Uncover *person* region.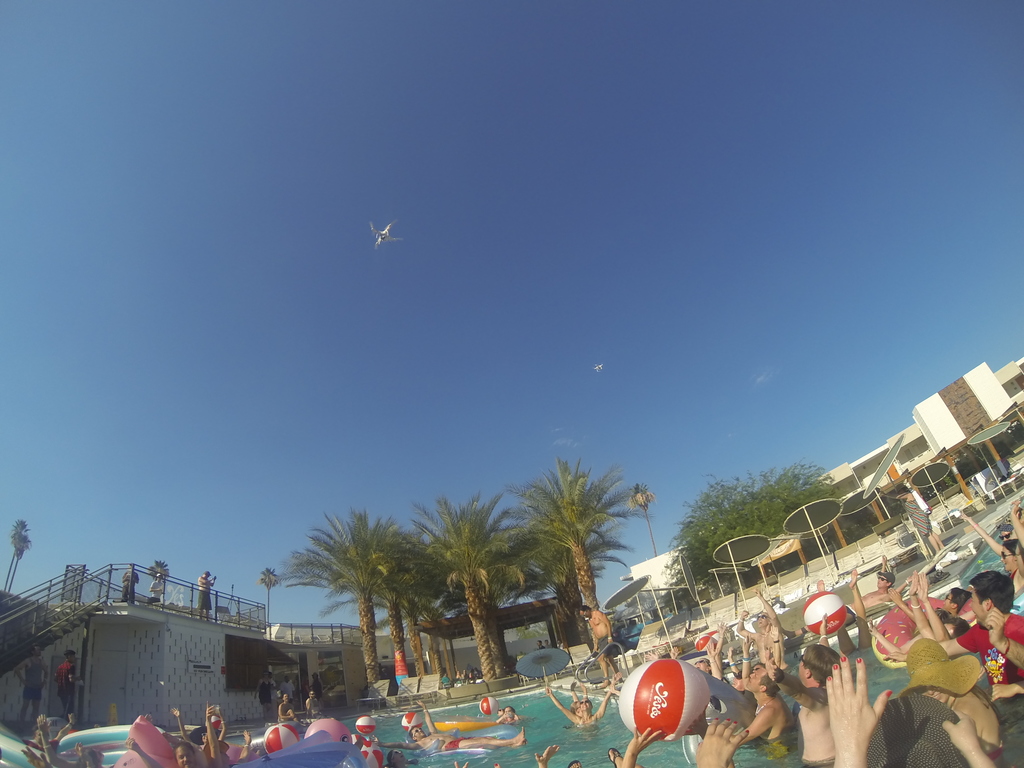
Uncovered: 54,651,86,725.
